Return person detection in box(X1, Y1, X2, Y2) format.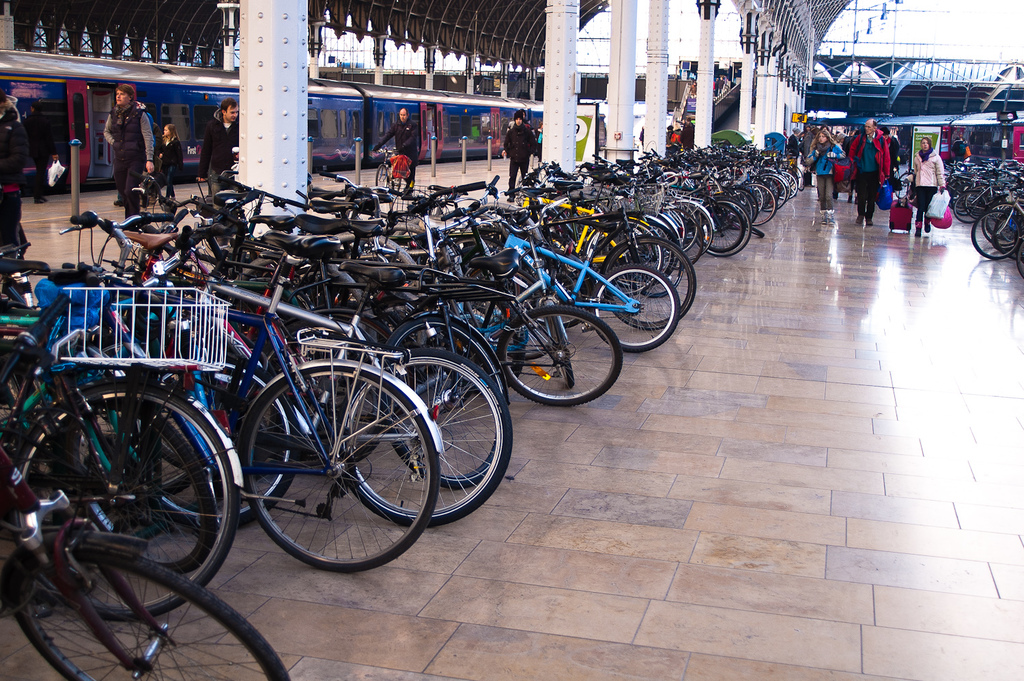
box(500, 109, 539, 197).
